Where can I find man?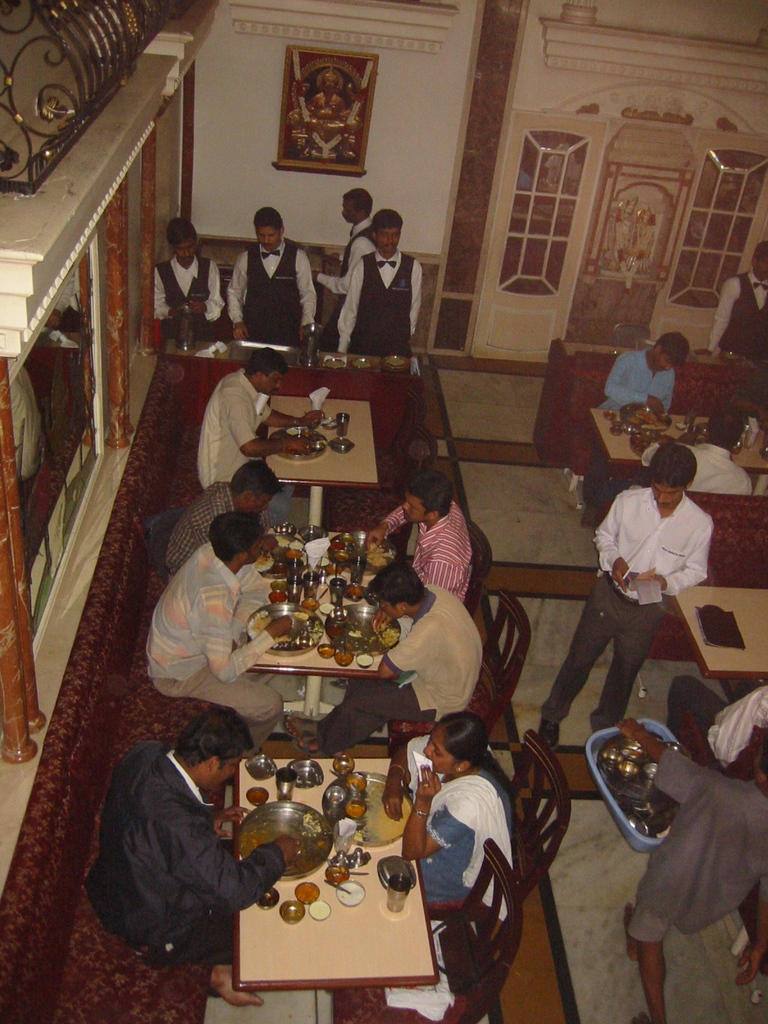
You can find it at [x1=315, y1=192, x2=371, y2=340].
